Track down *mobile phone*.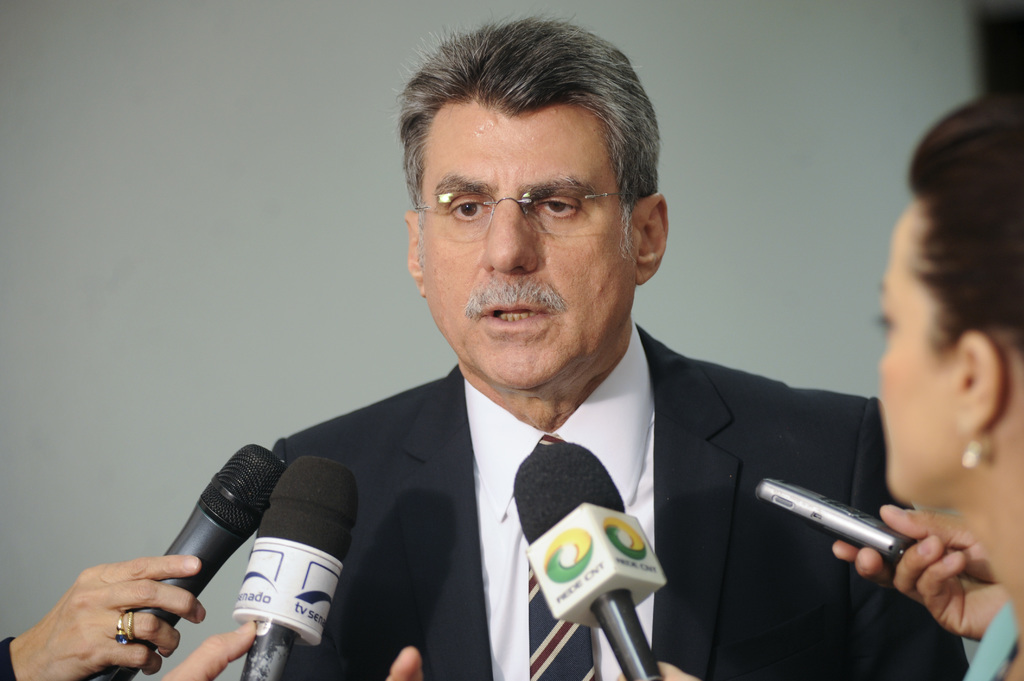
Tracked to (left=753, top=474, right=914, bottom=561).
